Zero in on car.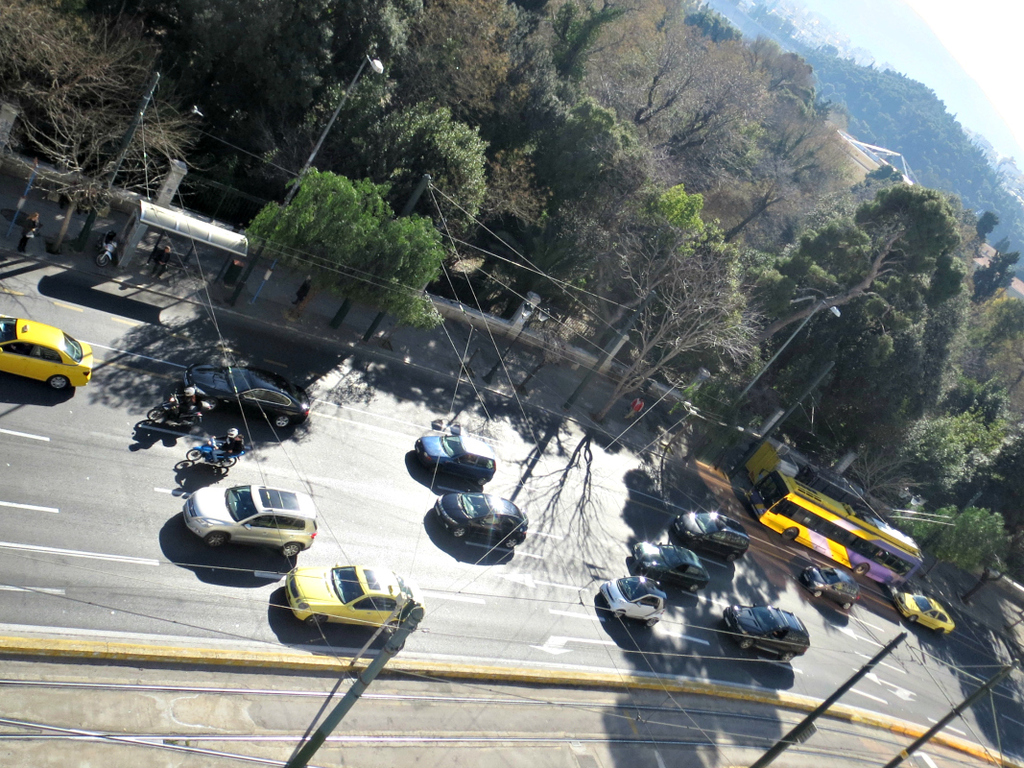
Zeroed in: locate(631, 543, 711, 594).
